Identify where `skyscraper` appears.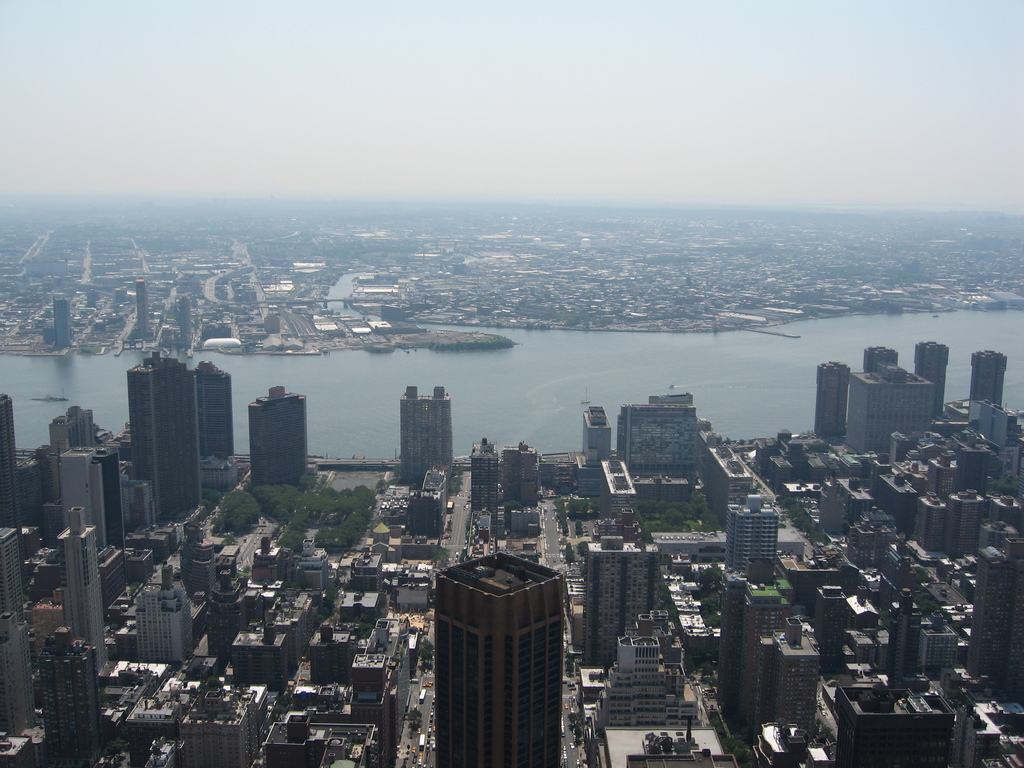
Appears at <region>725, 491, 781, 573</region>.
